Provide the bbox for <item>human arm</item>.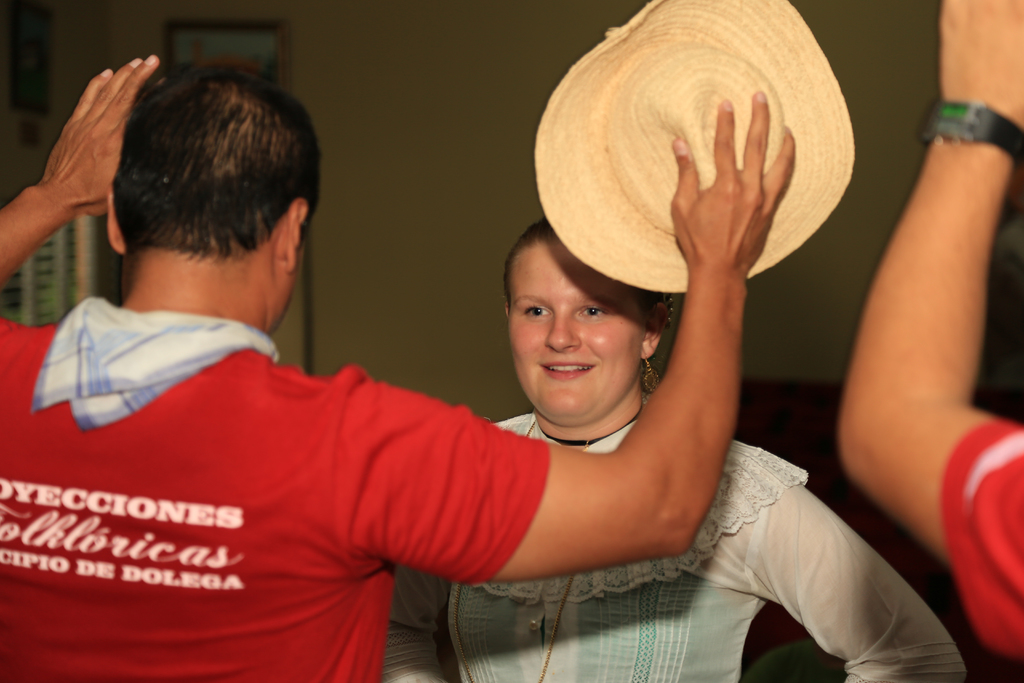
834, 0, 1023, 652.
